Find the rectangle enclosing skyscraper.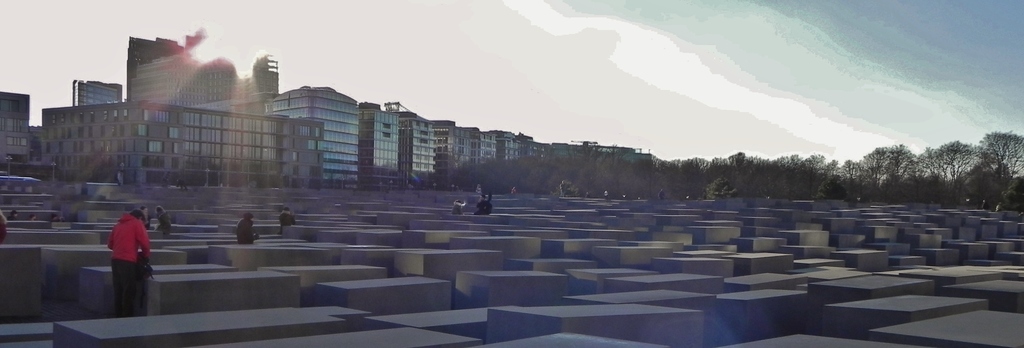
118, 45, 256, 111.
